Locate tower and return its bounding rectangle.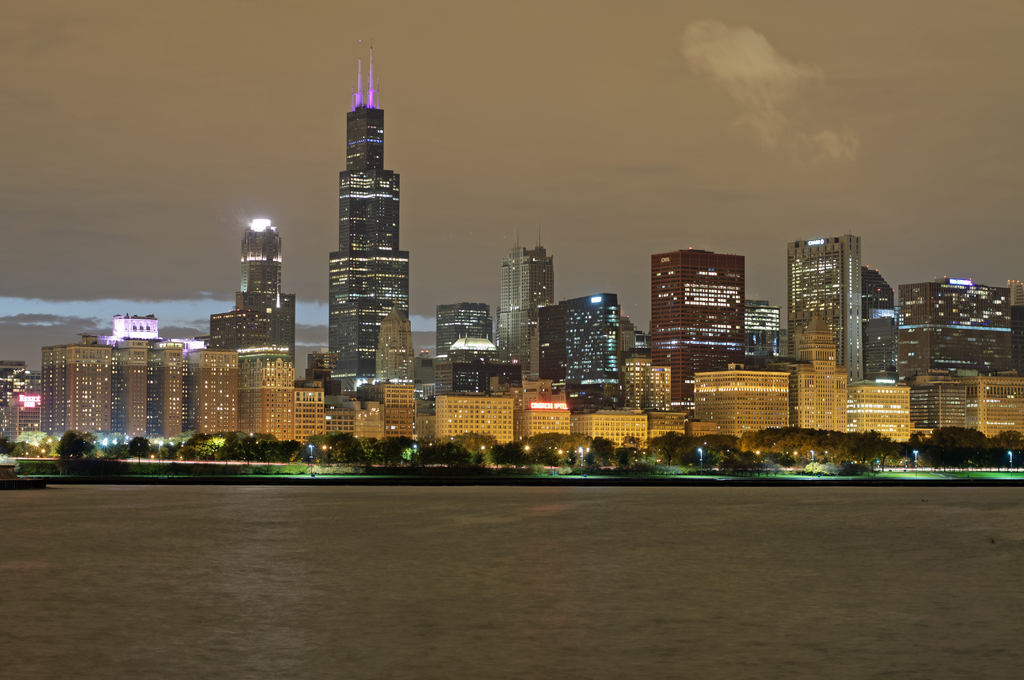
pyautogui.locateOnScreen(236, 219, 294, 367).
